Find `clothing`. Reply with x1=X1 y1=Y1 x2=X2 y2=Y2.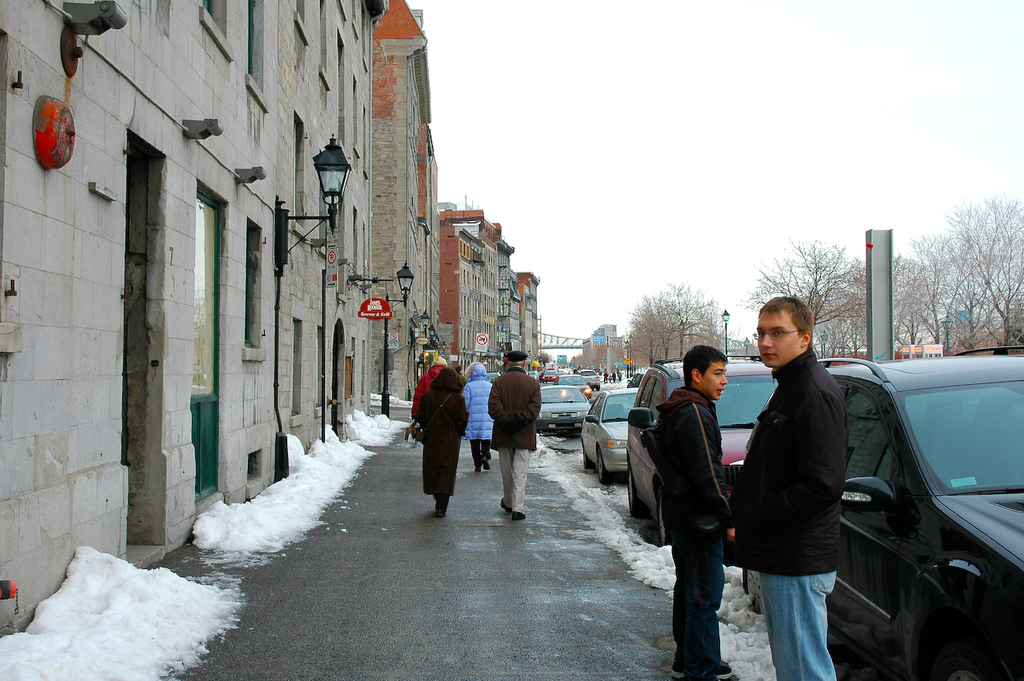
x1=410 y1=364 x2=439 y2=419.
